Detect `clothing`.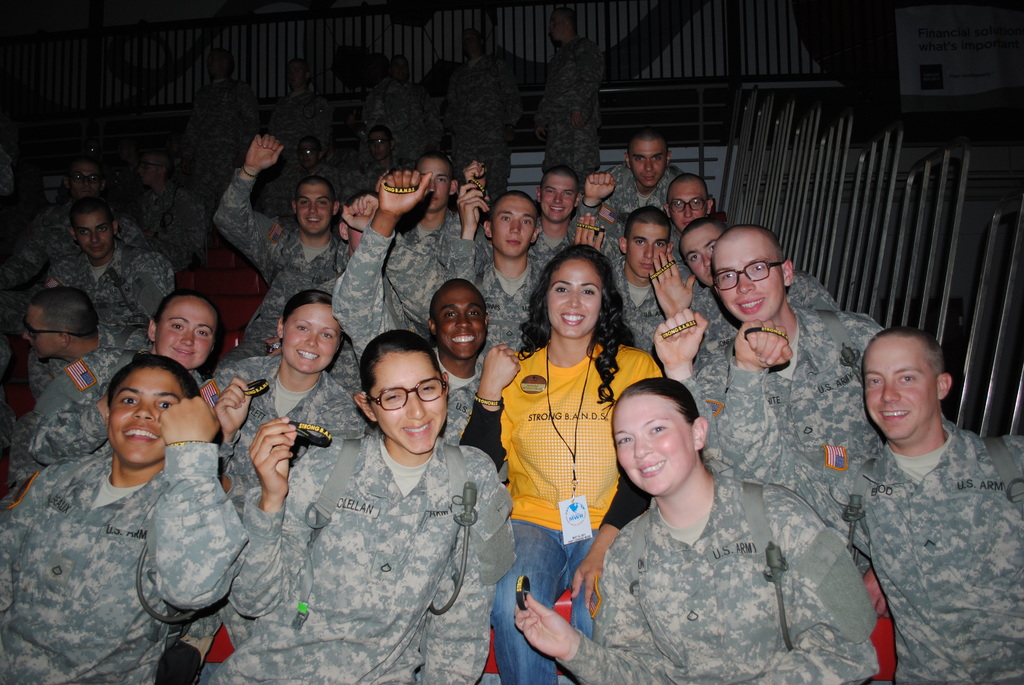
Detected at pyautogui.locateOnScreen(560, 457, 877, 684).
